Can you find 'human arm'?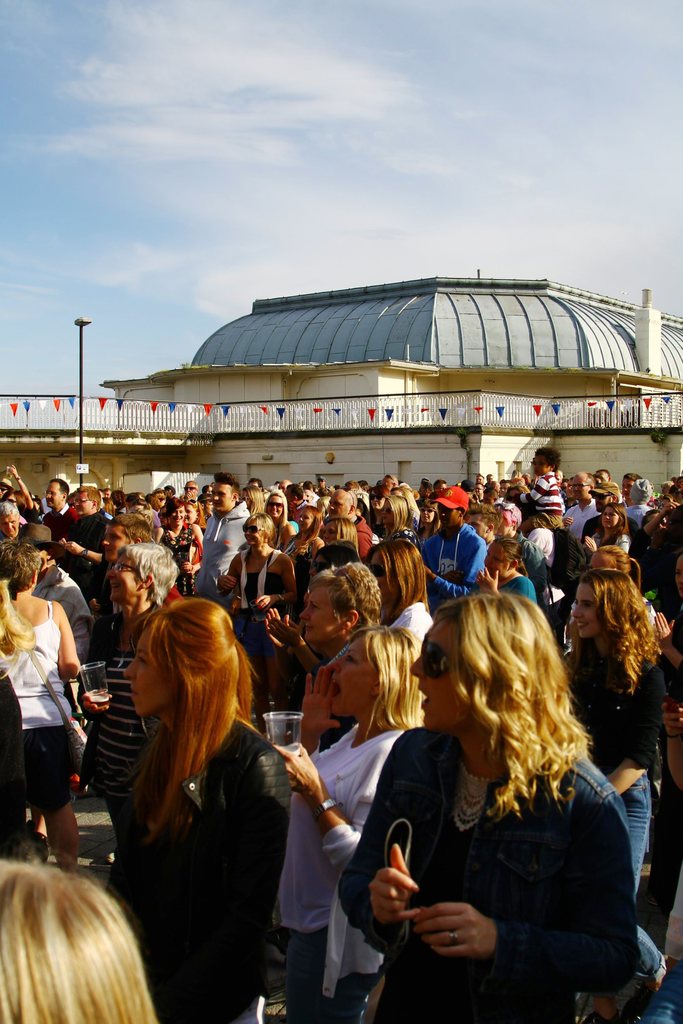
Yes, bounding box: 47,601,95,687.
